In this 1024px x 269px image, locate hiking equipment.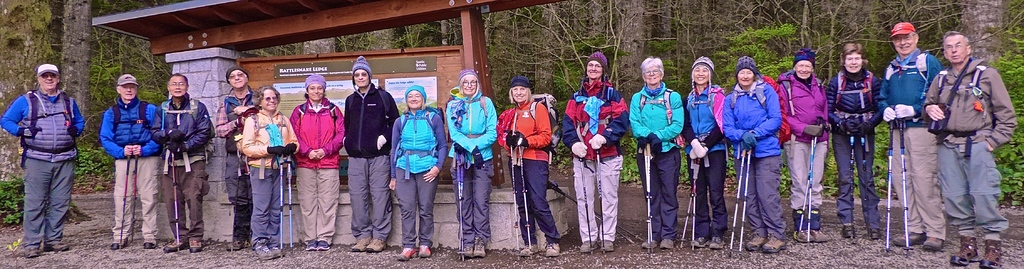
Bounding box: {"x1": 689, "y1": 158, "x2": 698, "y2": 247}.
